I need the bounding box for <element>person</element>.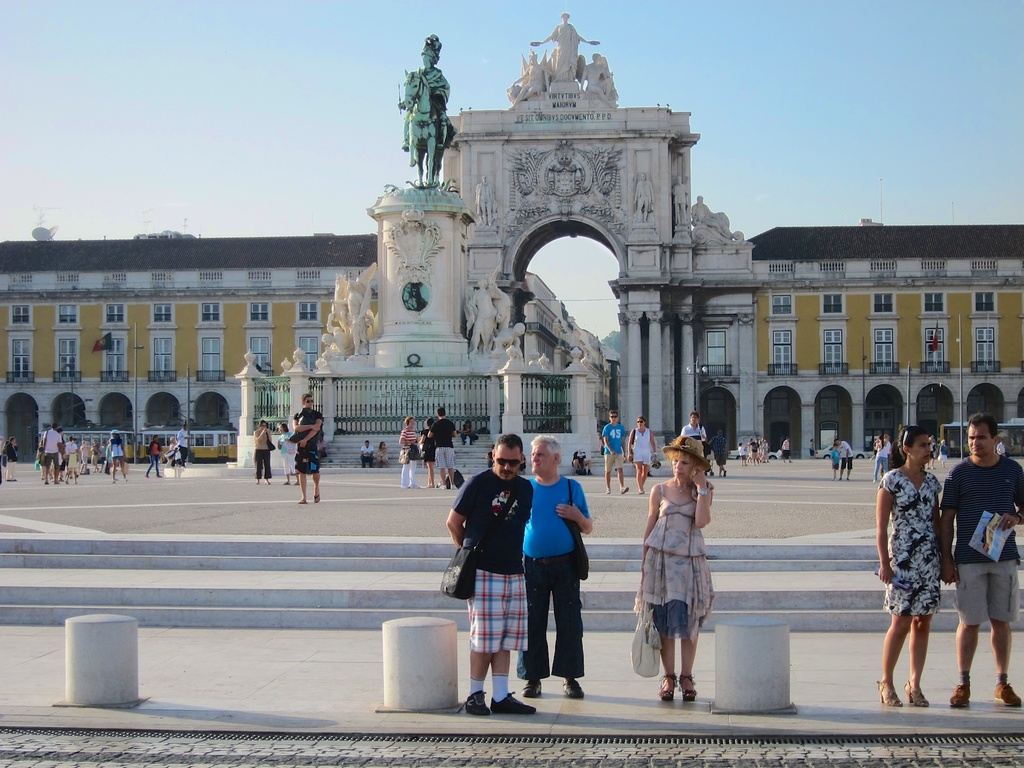
Here it is: region(576, 52, 621, 106).
